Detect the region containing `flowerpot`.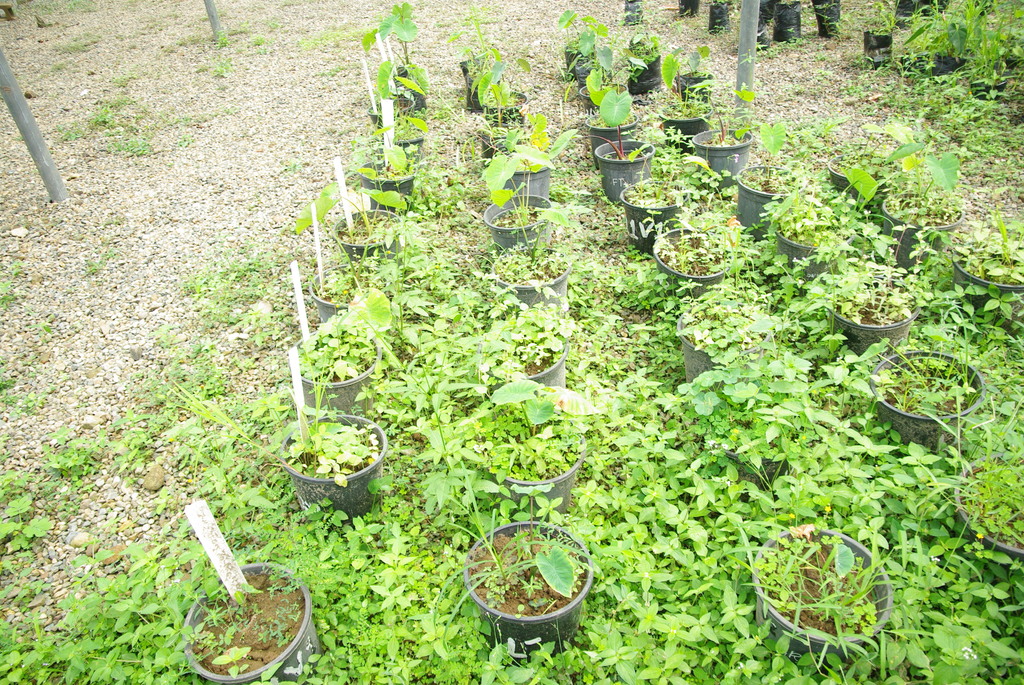
[708,413,780,494].
